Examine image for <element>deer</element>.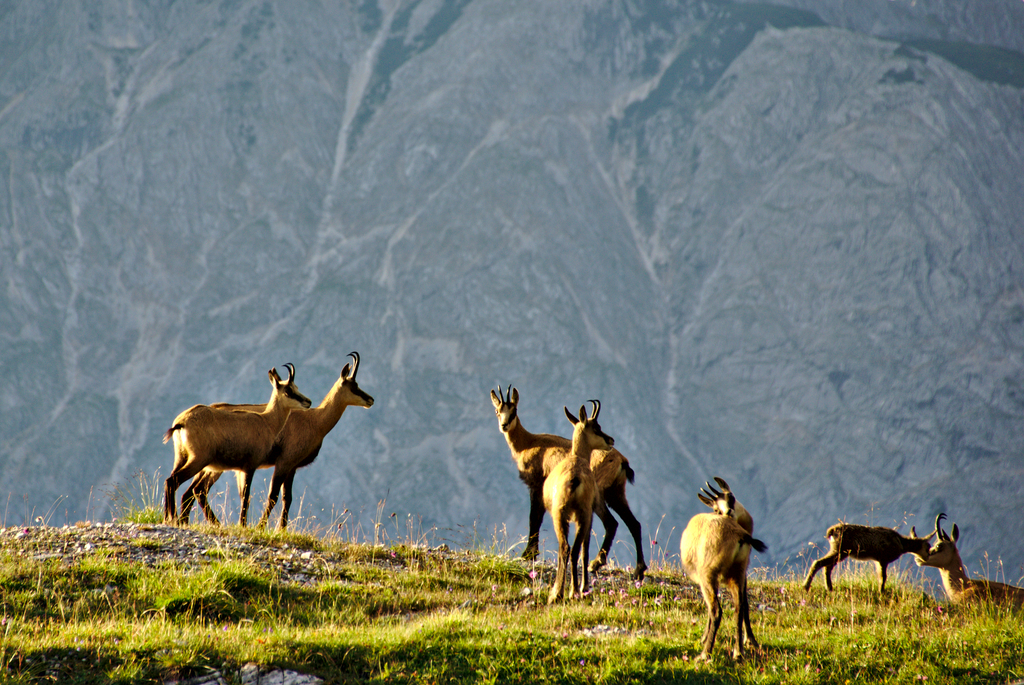
Examination result: Rect(545, 399, 615, 604).
